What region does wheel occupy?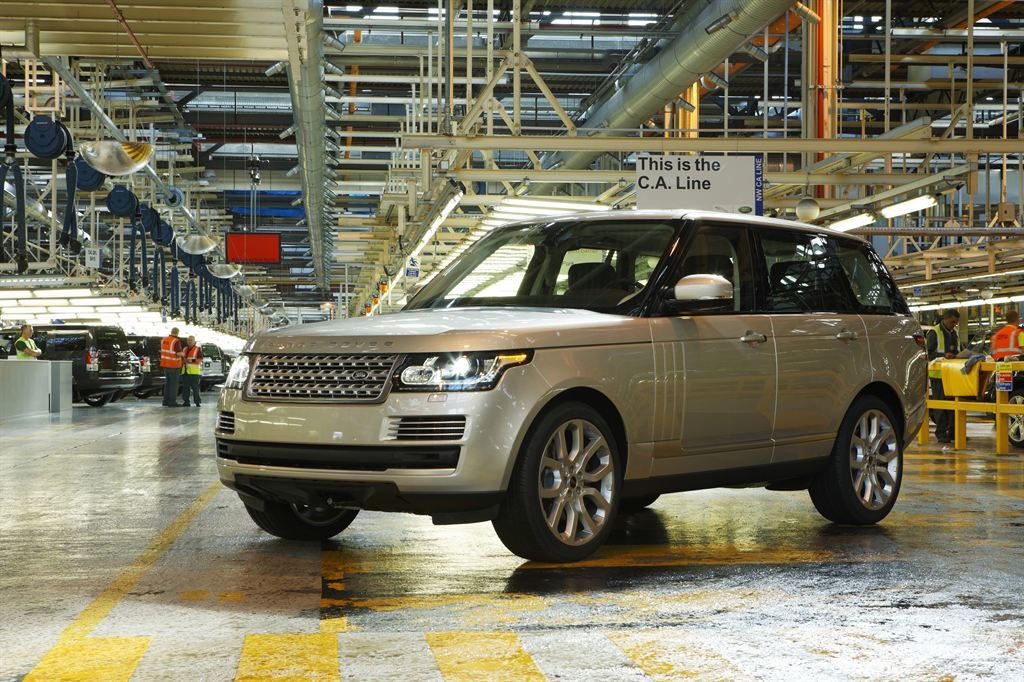
[637, 493, 665, 511].
